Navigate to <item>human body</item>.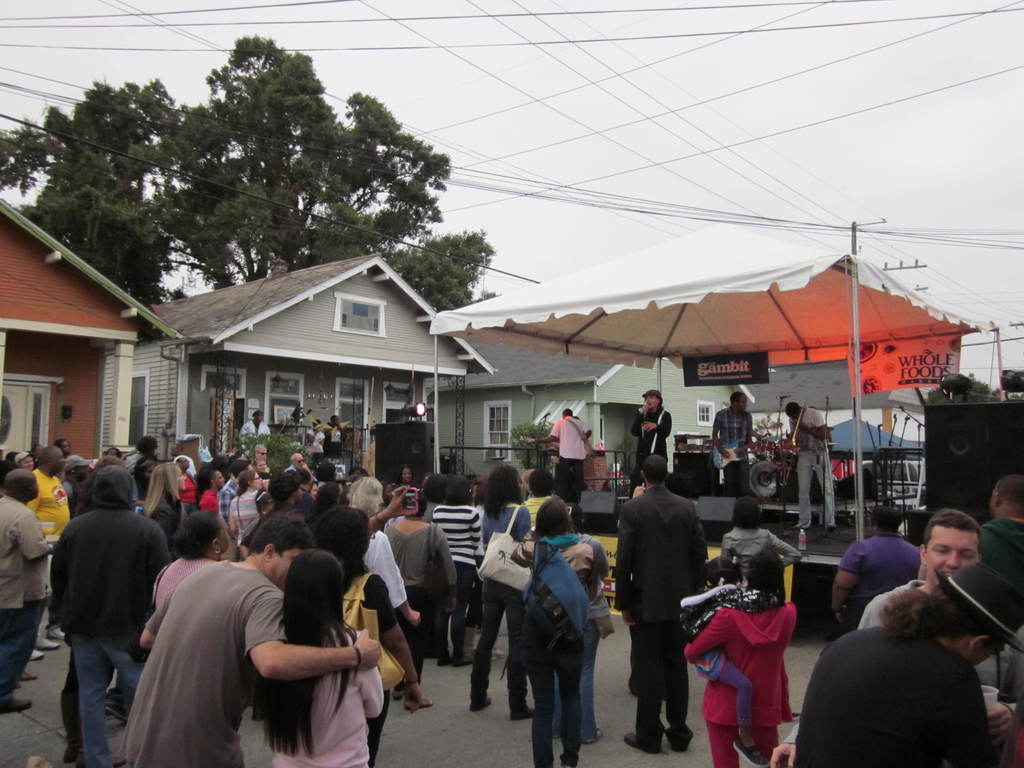
Navigation target: bbox=[306, 415, 323, 467].
